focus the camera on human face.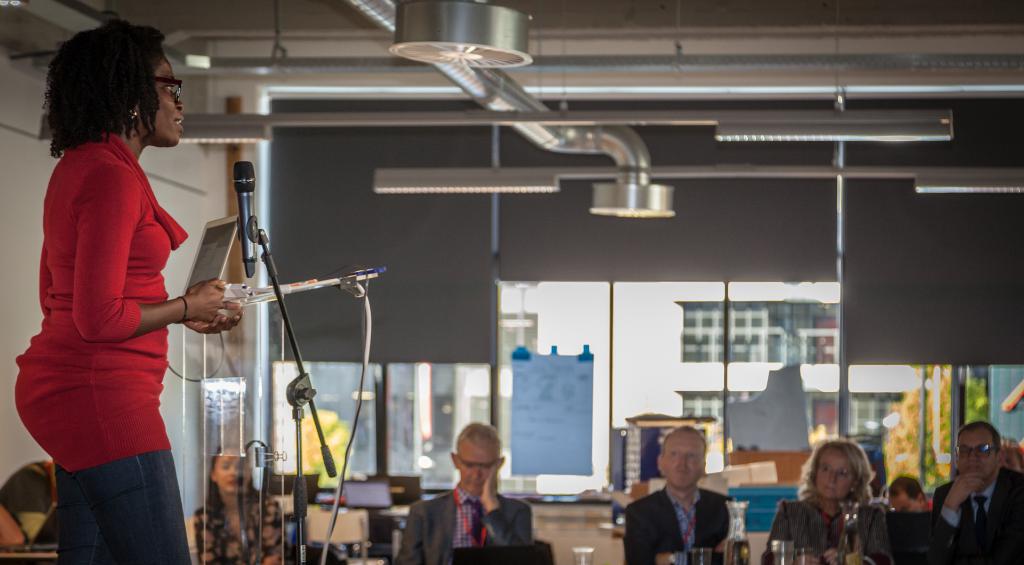
Focus region: crop(658, 432, 703, 494).
